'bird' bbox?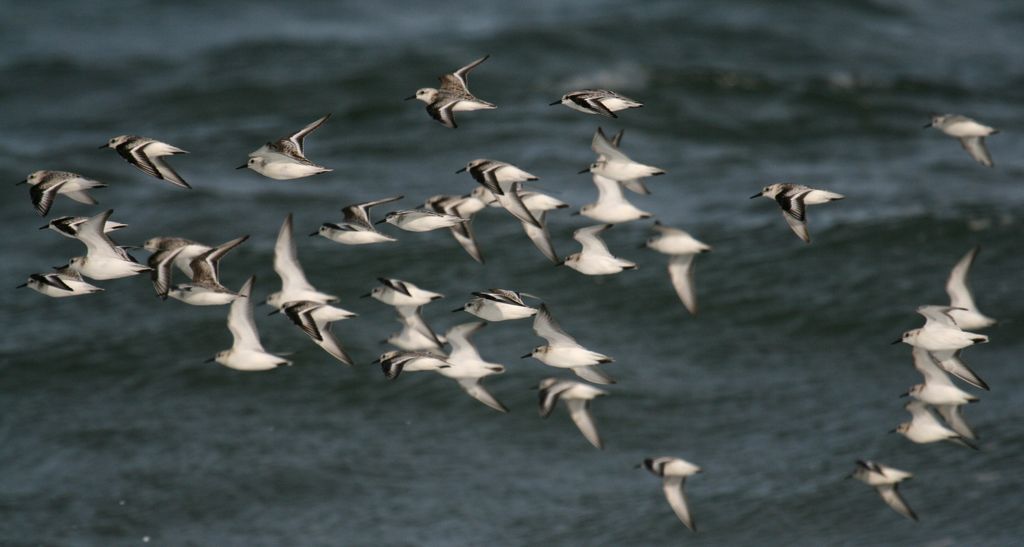
rect(893, 346, 981, 445)
